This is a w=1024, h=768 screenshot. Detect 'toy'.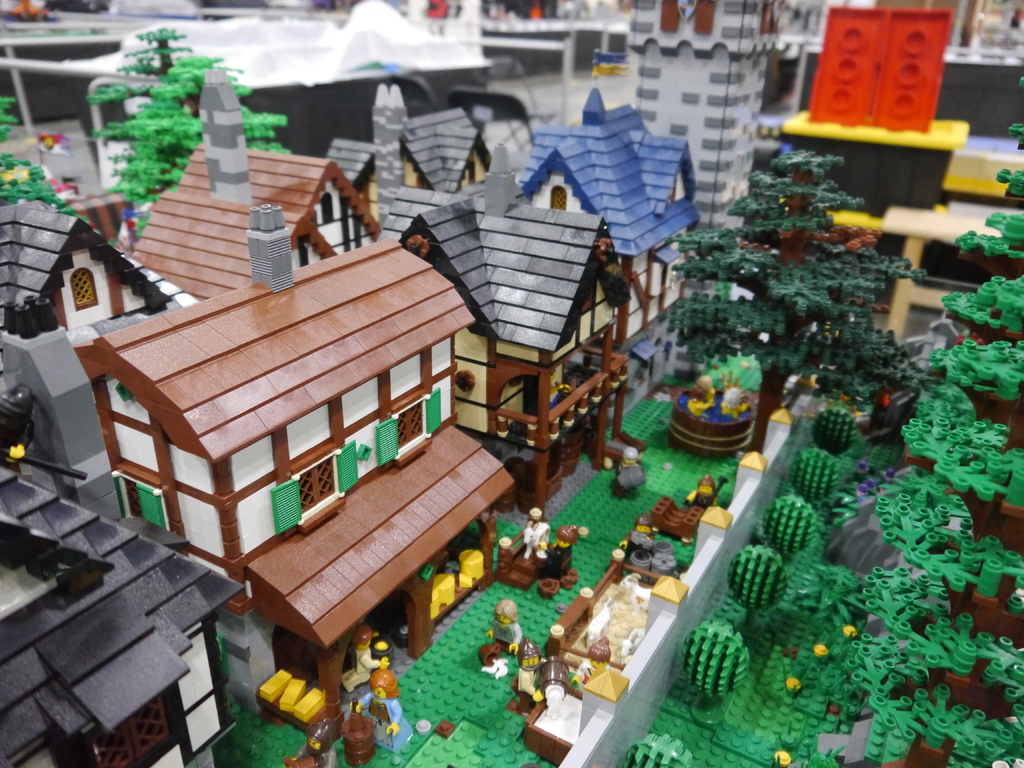
box(476, 593, 527, 675).
